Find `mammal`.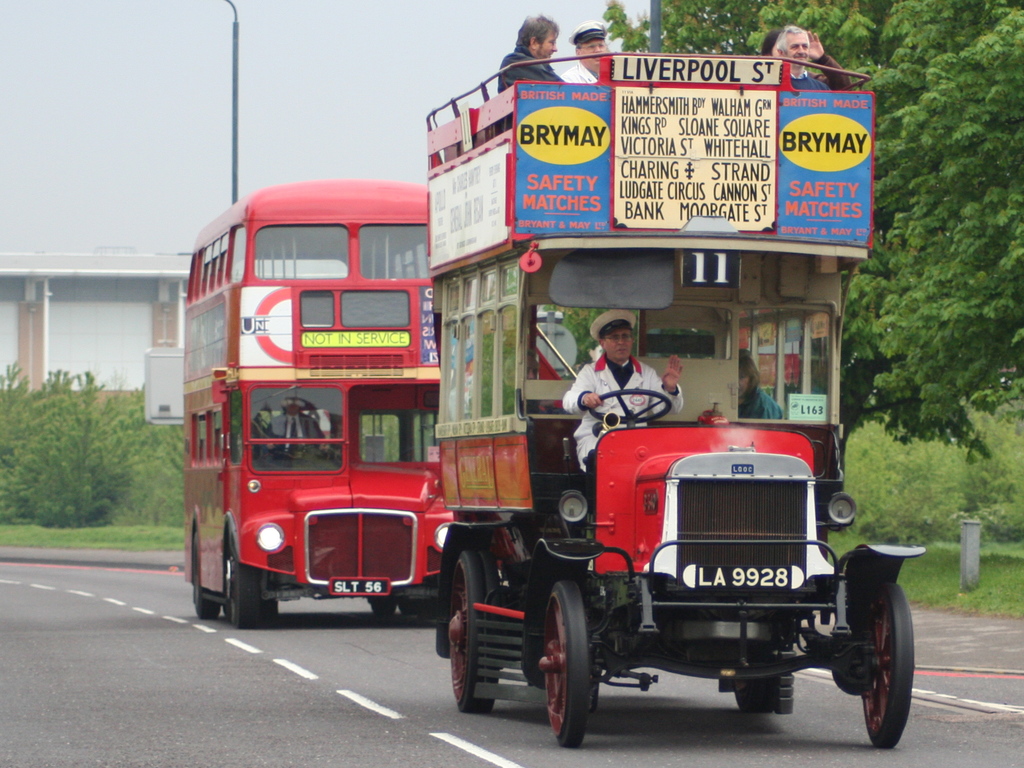
bbox=(554, 309, 696, 491).
